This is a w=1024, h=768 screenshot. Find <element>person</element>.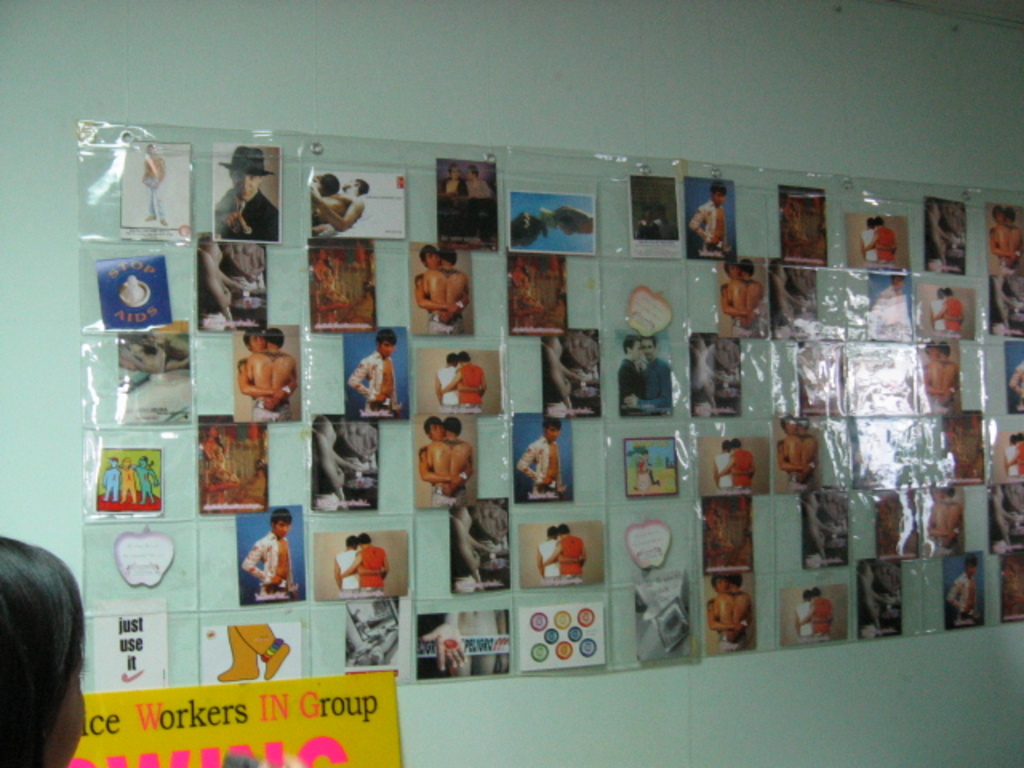
Bounding box: box(925, 195, 952, 275).
